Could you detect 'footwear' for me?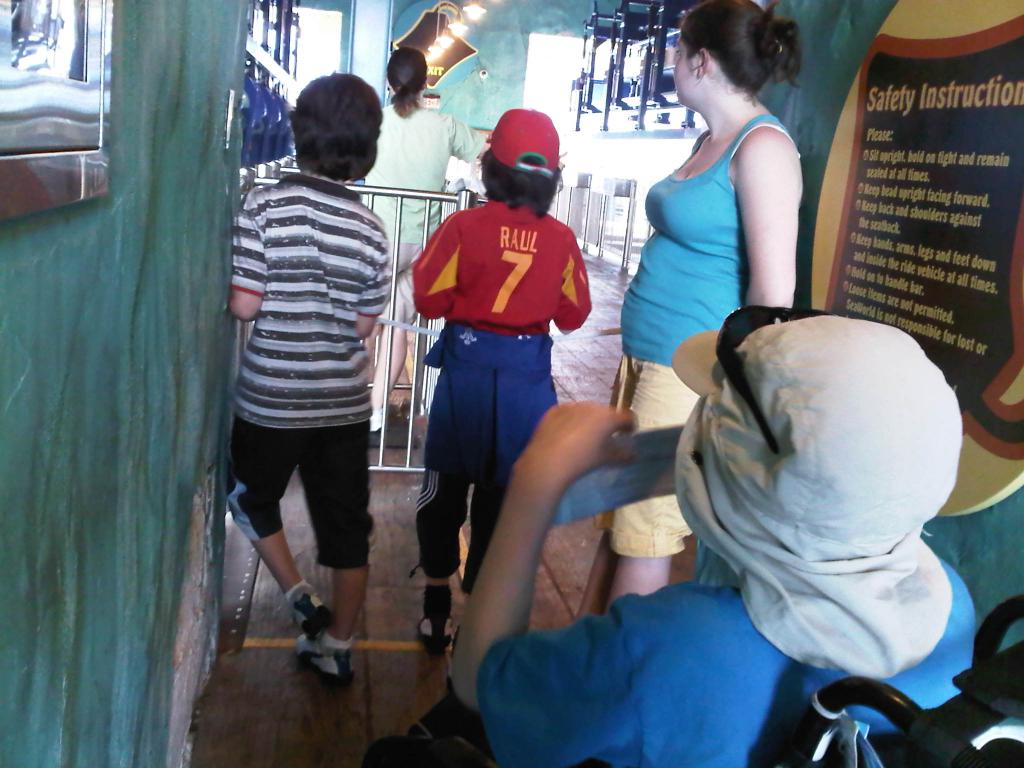
Detection result: bbox(410, 613, 460, 655).
